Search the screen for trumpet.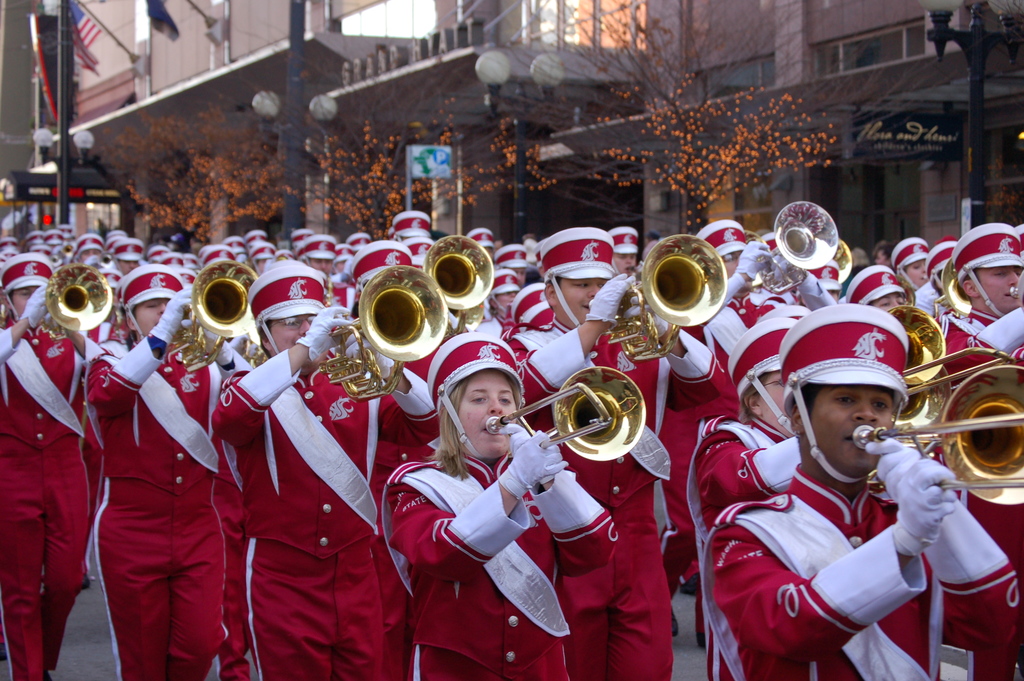
Found at x1=422 y1=233 x2=495 y2=334.
